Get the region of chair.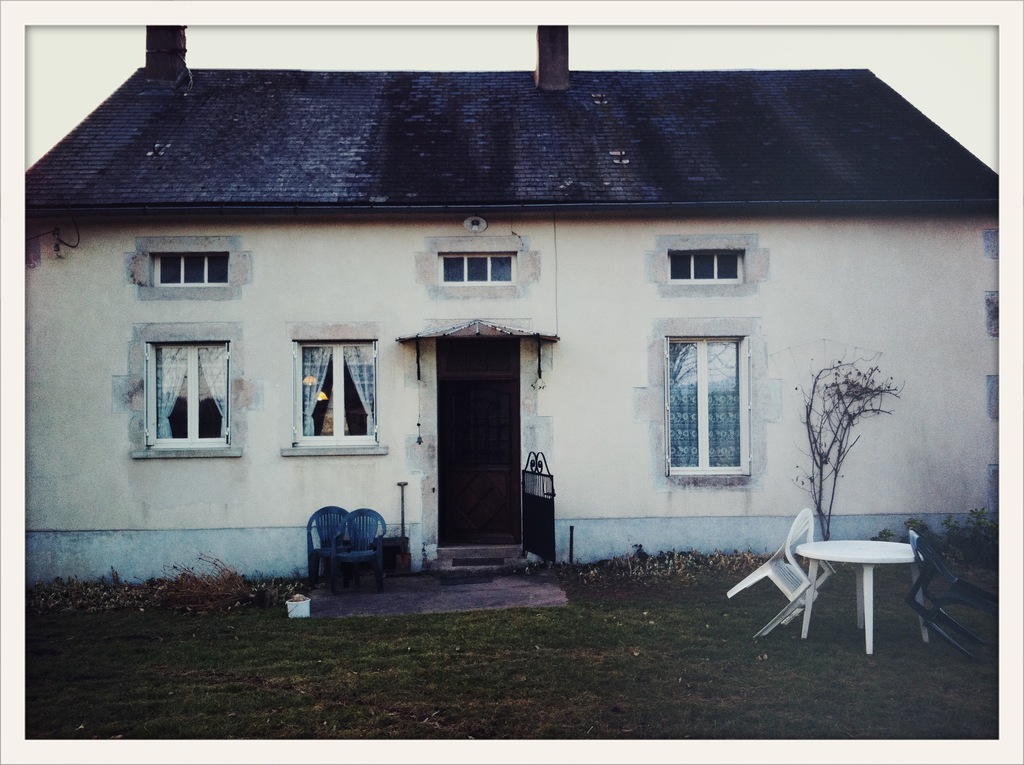
301:503:361:598.
